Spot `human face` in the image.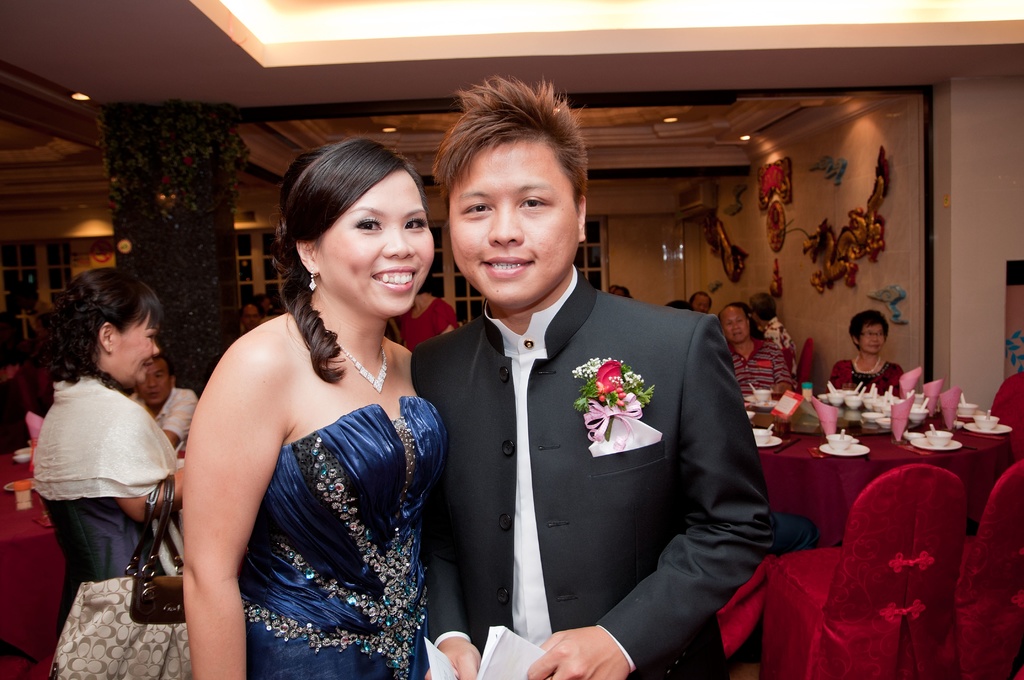
`human face` found at [860,325,884,355].
